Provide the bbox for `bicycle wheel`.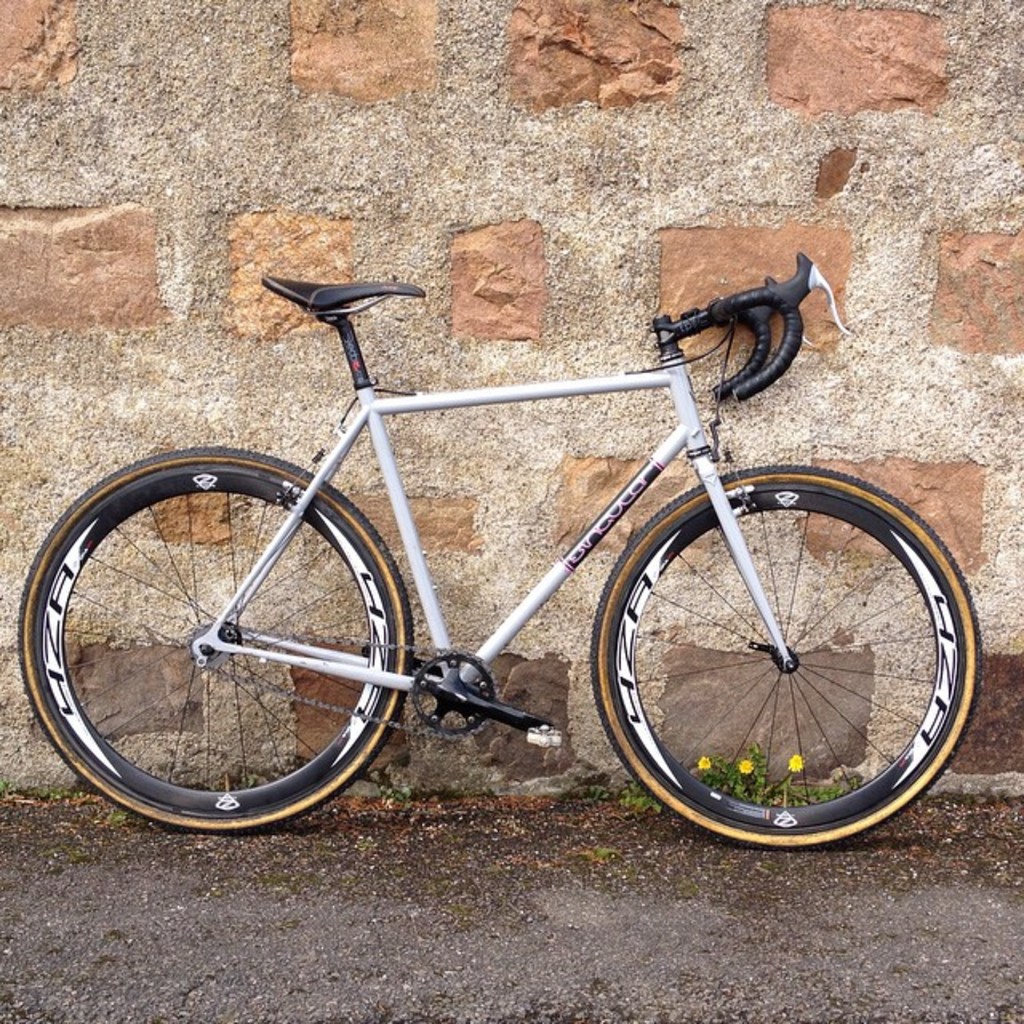
box=[18, 442, 413, 830].
